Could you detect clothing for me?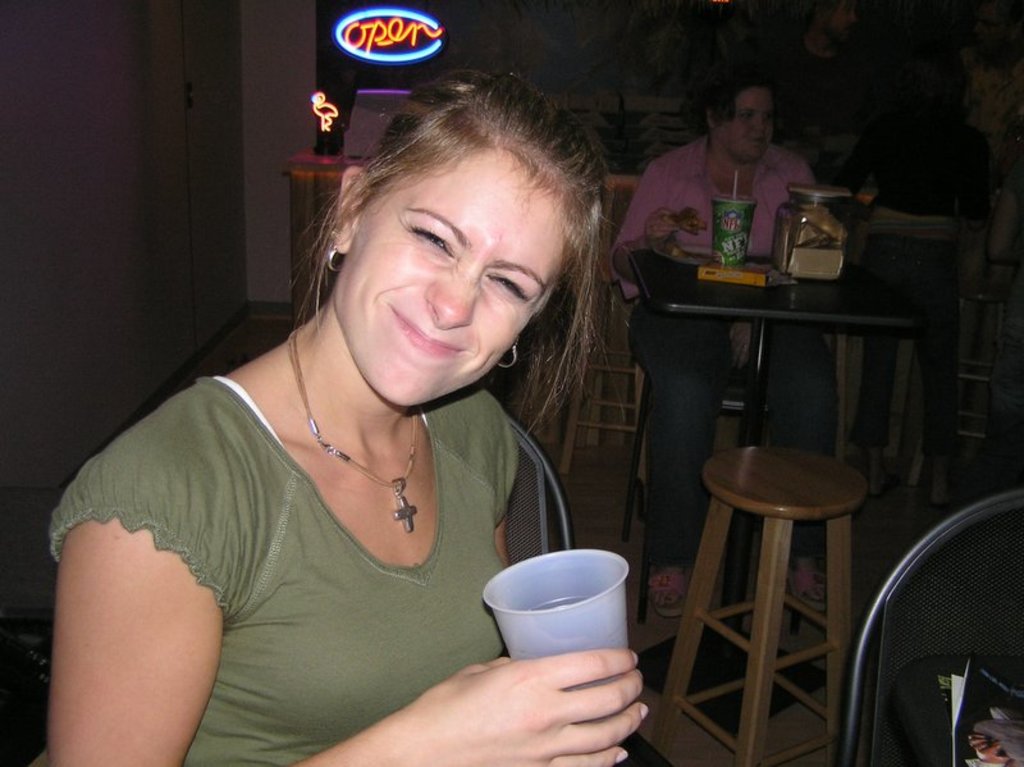
Detection result: {"left": 750, "top": 29, "right": 877, "bottom": 133}.
